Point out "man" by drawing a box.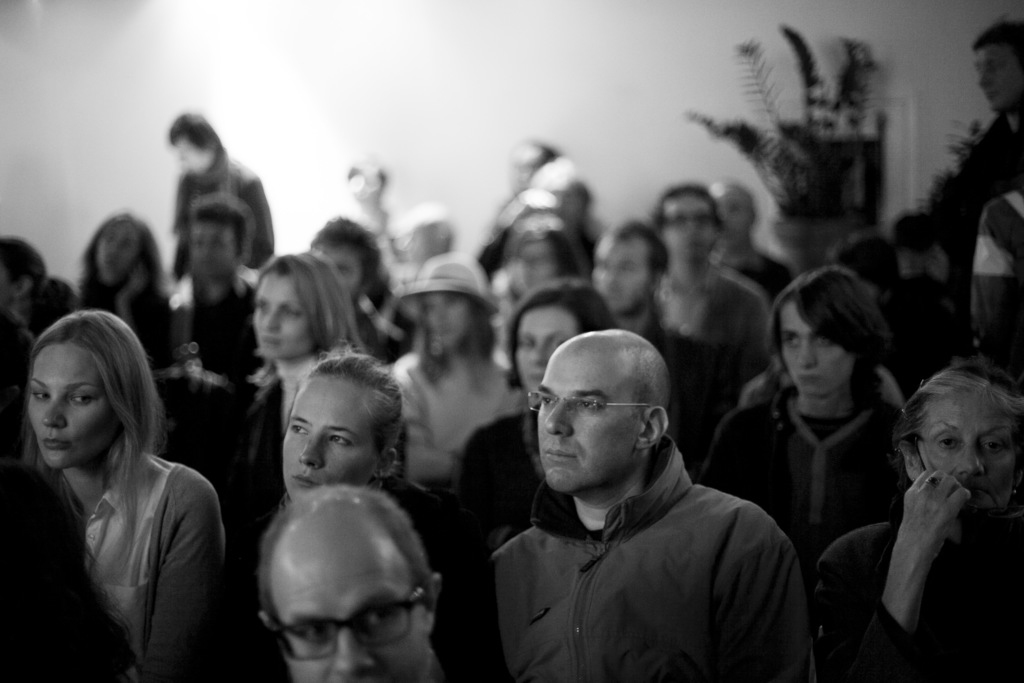
(left=712, top=183, right=797, bottom=310).
